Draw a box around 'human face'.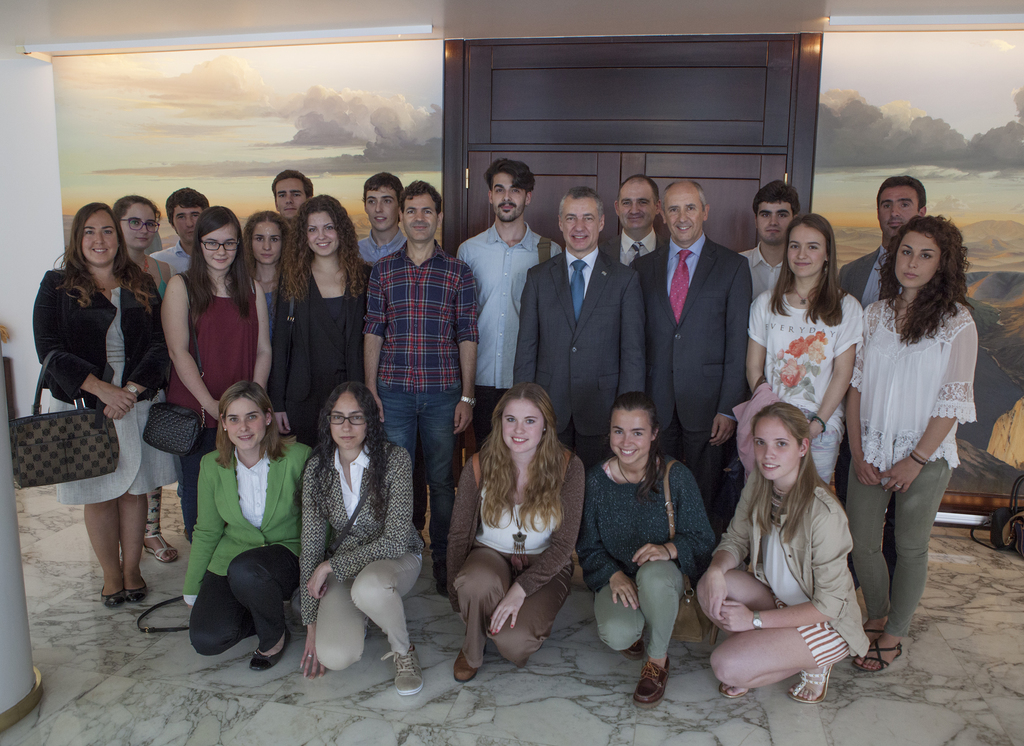
(271, 170, 314, 213).
